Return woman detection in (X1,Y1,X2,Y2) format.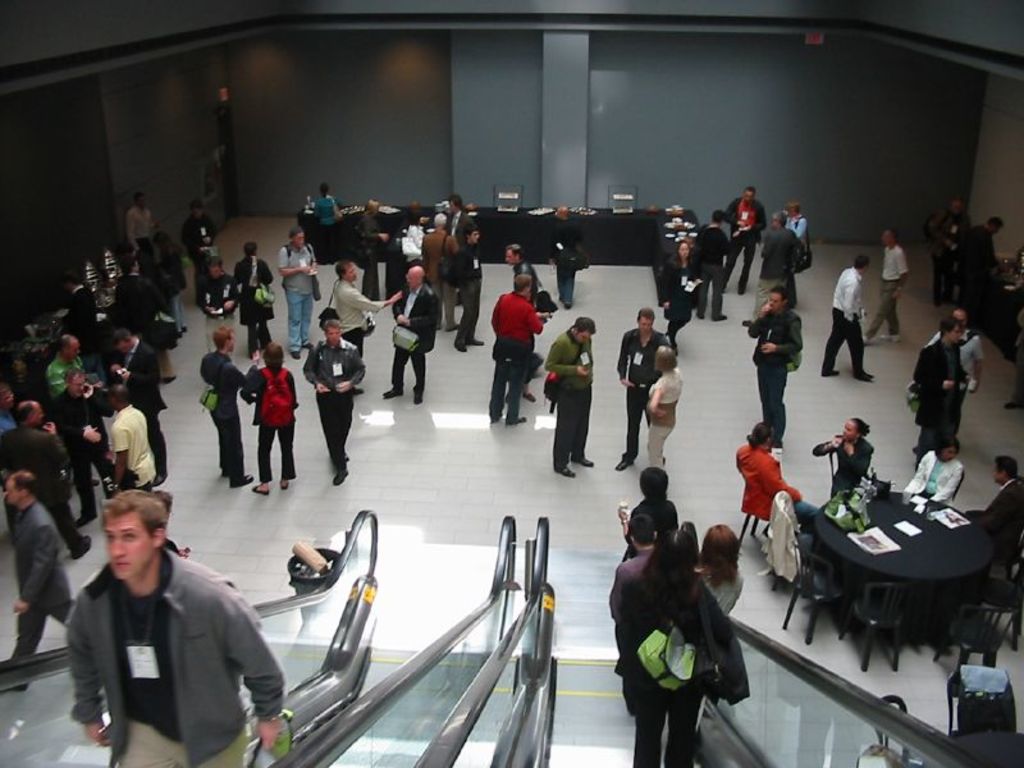
(238,344,300,495).
